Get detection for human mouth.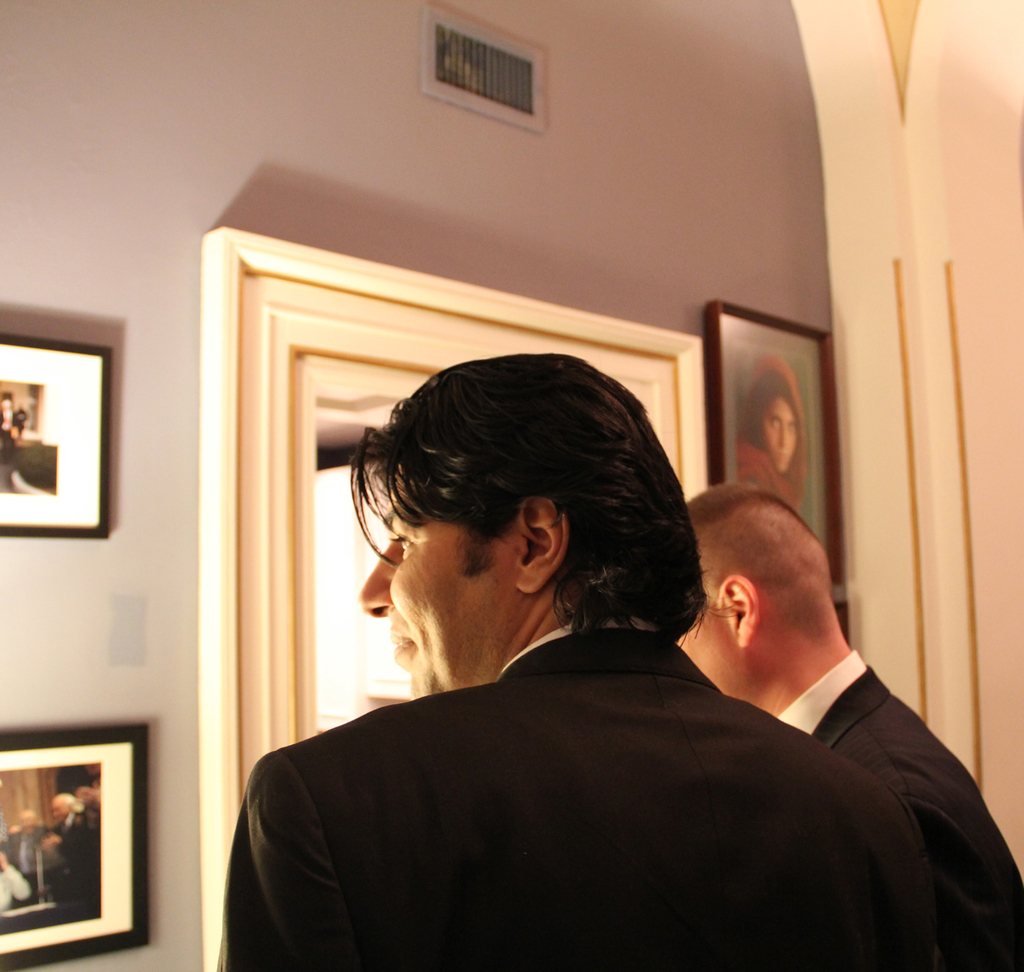
Detection: box=[392, 636, 414, 658].
